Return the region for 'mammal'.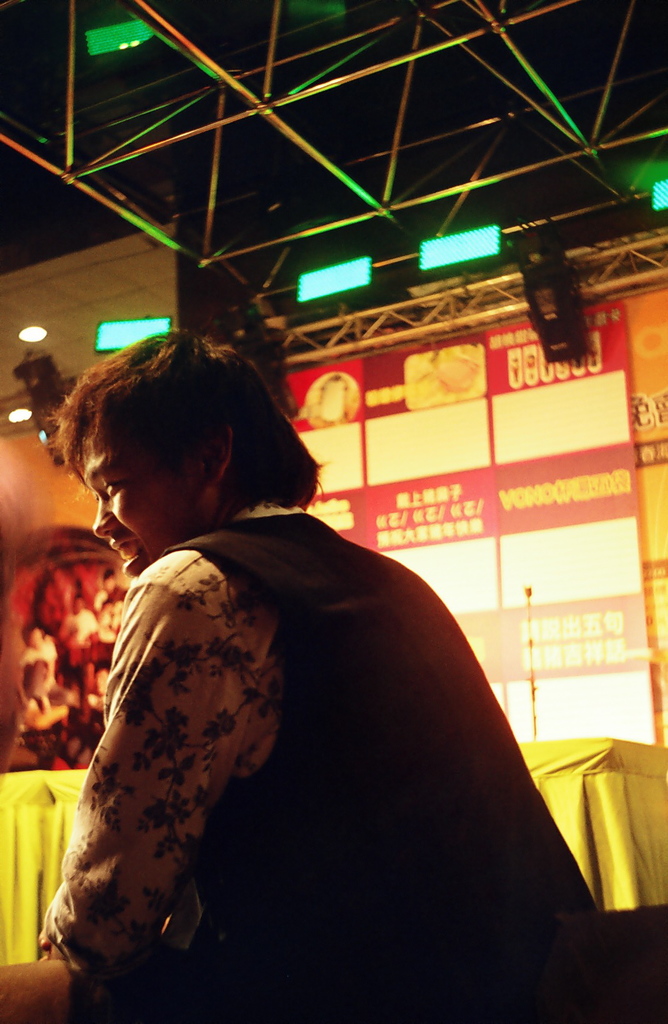
54/319/587/1000.
